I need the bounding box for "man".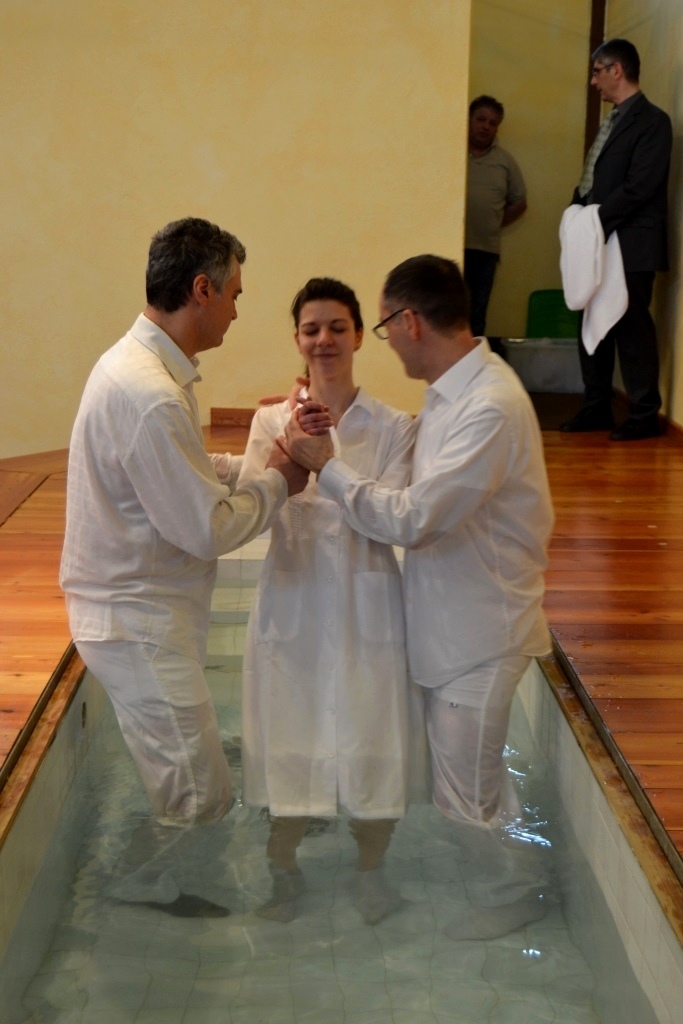
Here it is: 463,93,531,339.
